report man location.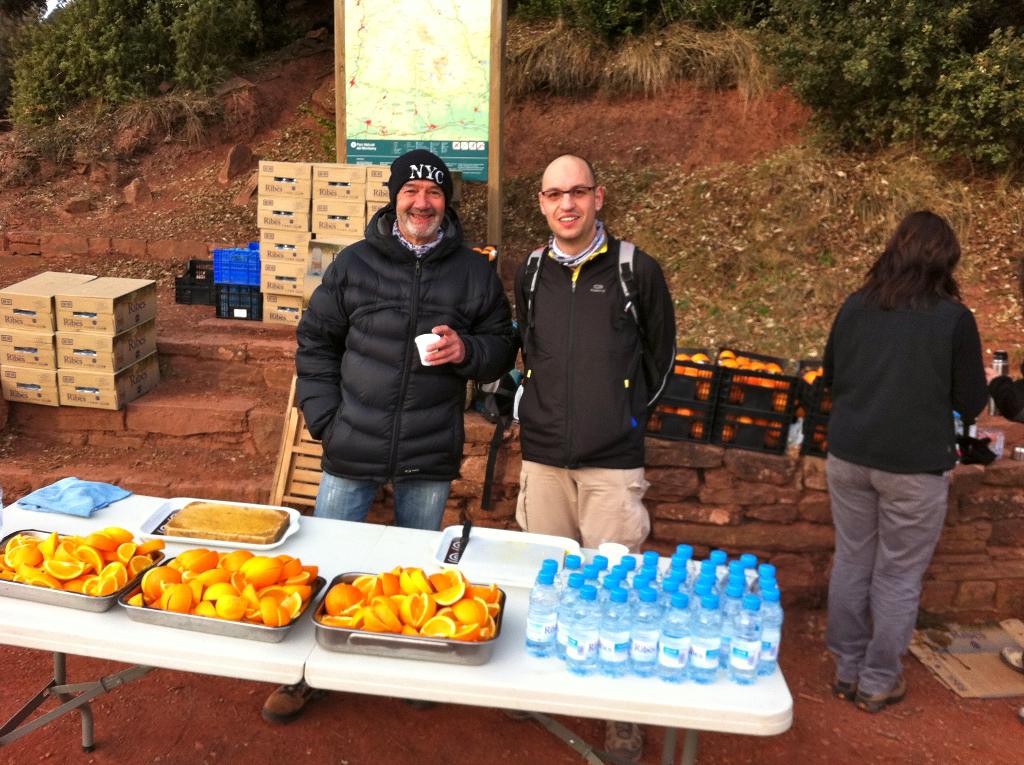
Report: rect(277, 145, 518, 560).
